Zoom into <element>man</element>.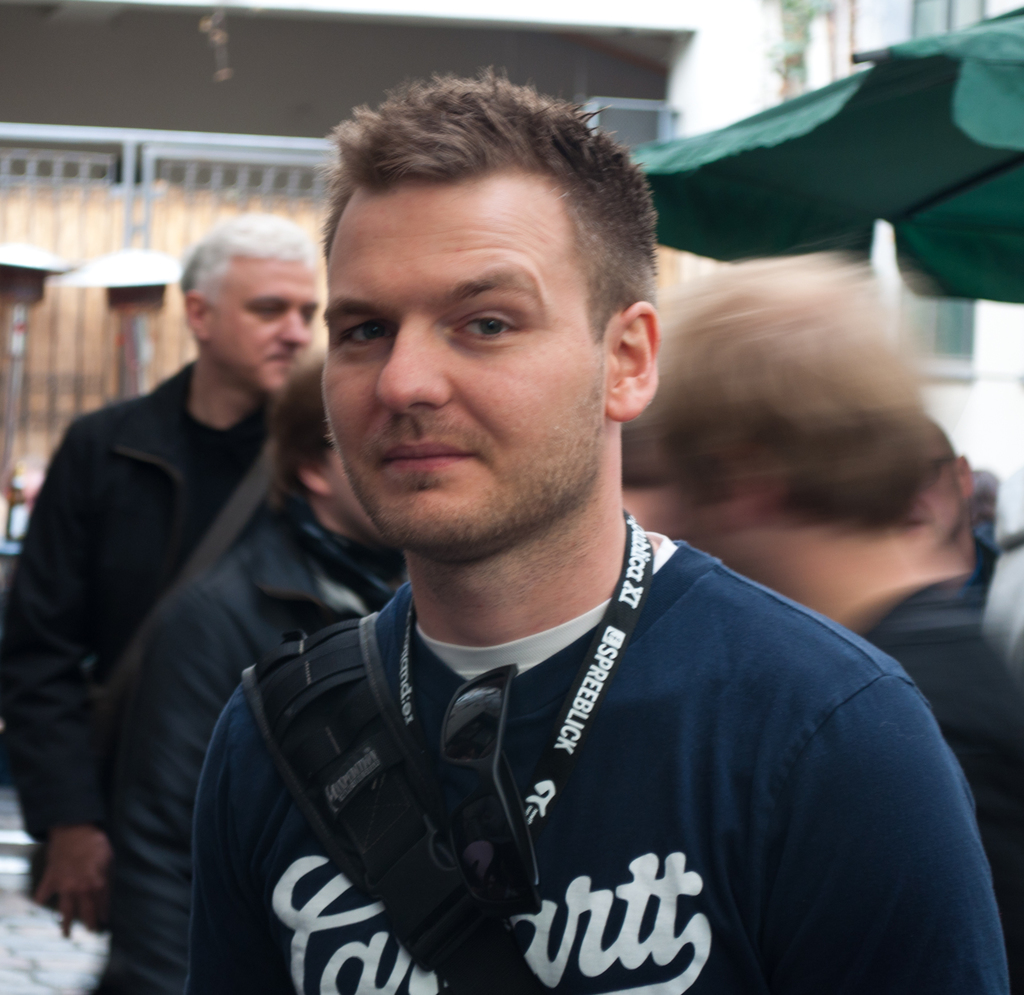
Zoom target: [897, 406, 1004, 600].
